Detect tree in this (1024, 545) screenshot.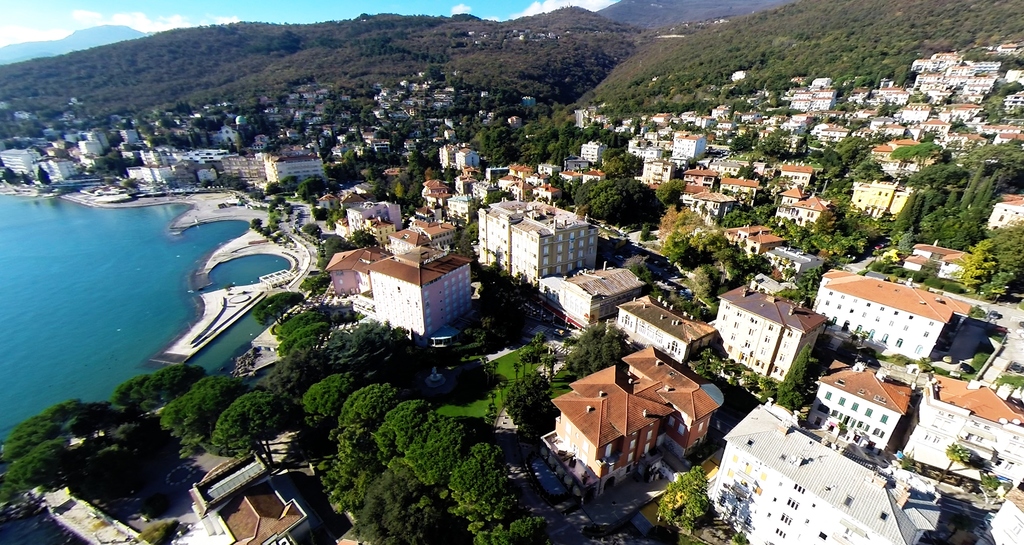
Detection: [3,168,17,186].
